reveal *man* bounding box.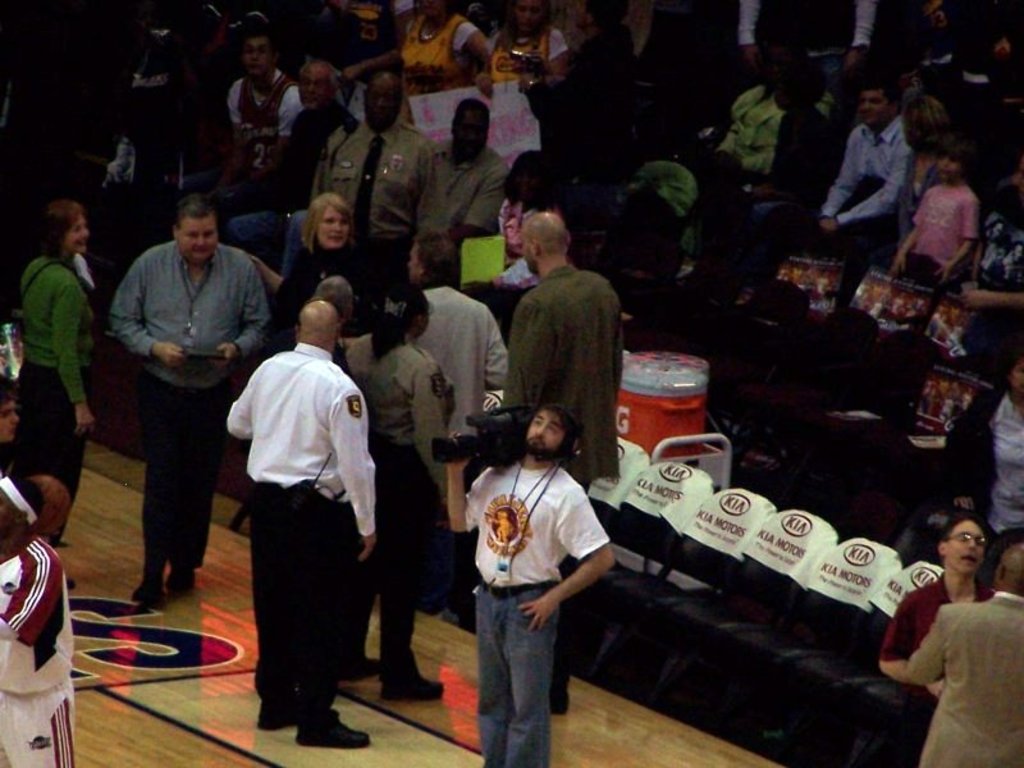
Revealed: [left=325, top=73, right=454, bottom=252].
